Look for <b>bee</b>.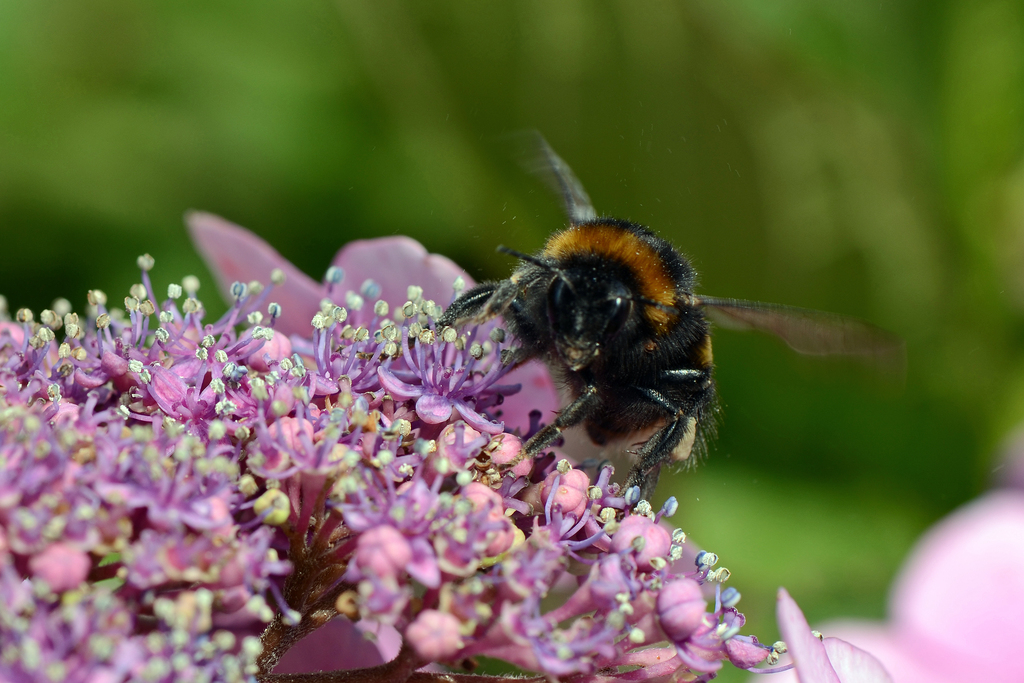
Found: 416 145 785 498.
